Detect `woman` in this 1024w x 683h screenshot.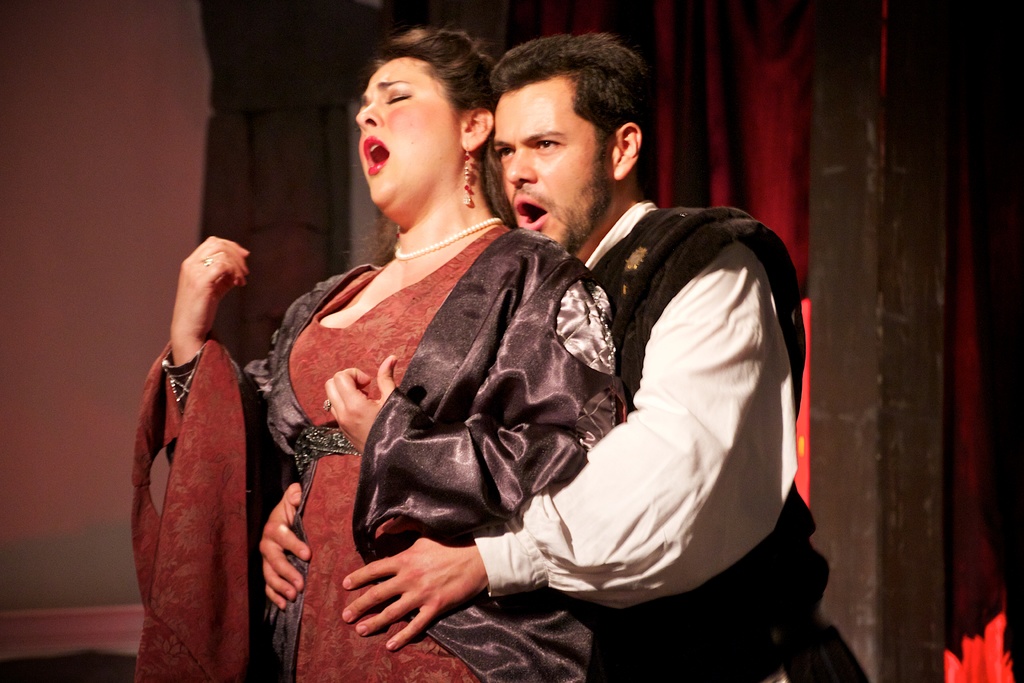
Detection: <box>127,27,625,682</box>.
